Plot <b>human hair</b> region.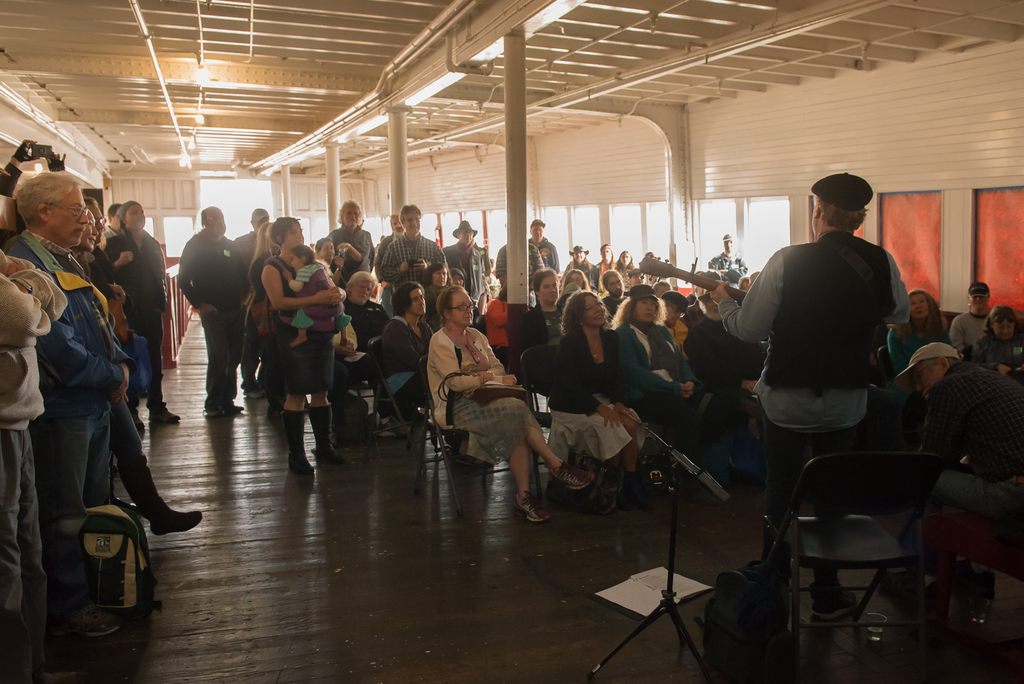
Plotted at left=435, top=283, right=468, bottom=328.
